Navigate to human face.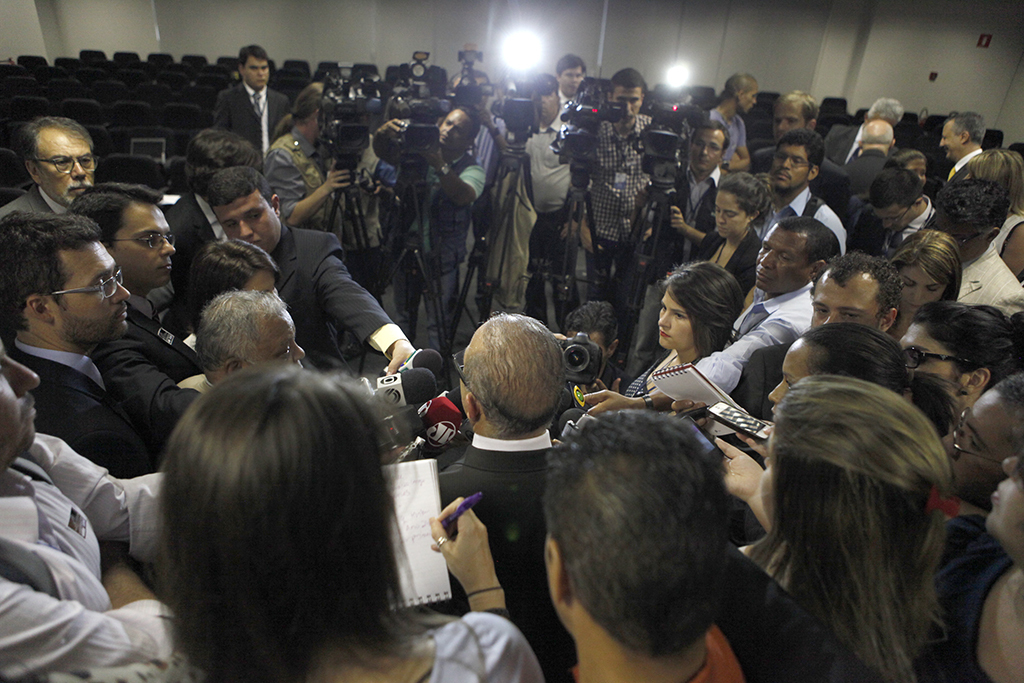
Navigation target: [left=614, top=86, right=643, bottom=118].
